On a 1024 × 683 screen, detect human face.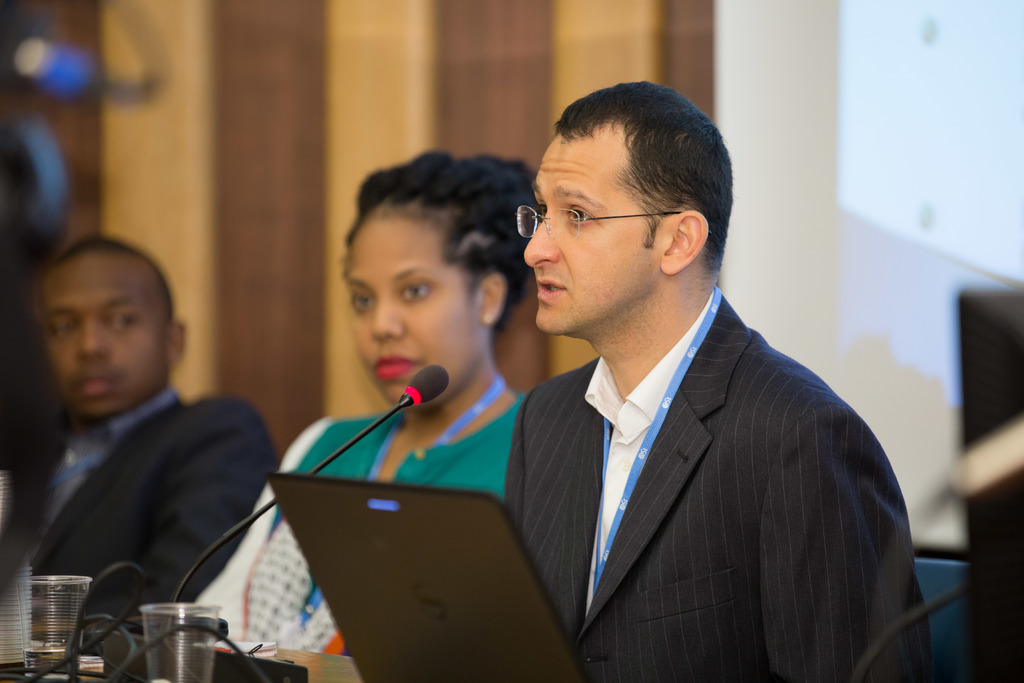
bbox=[349, 204, 484, 412].
